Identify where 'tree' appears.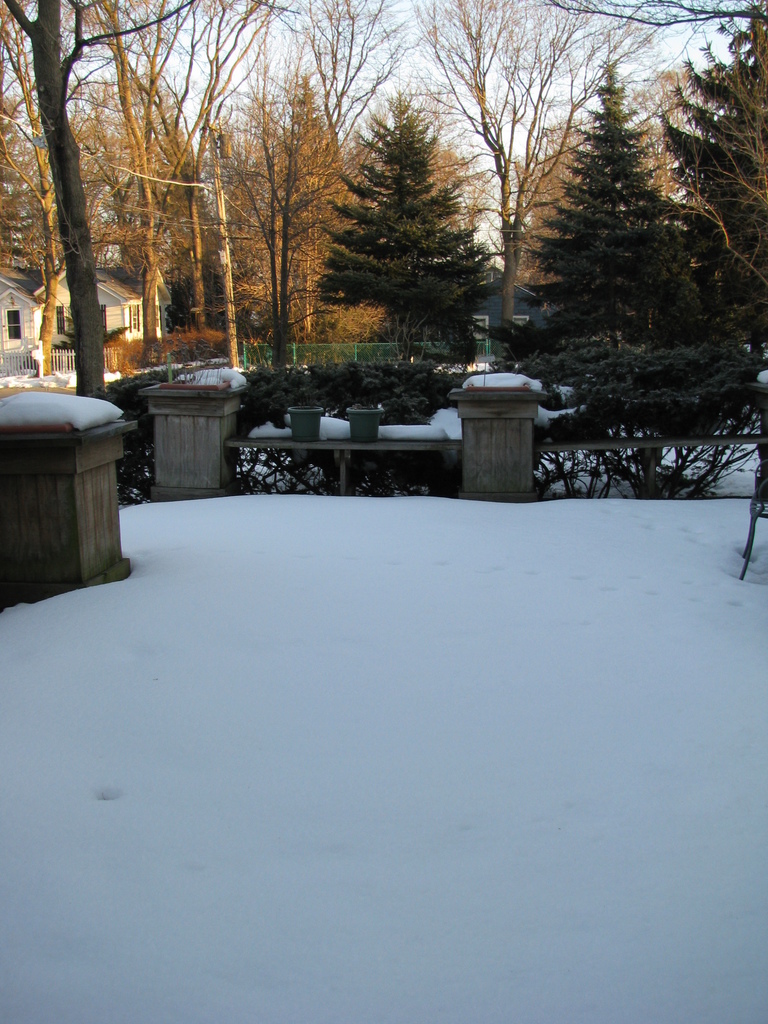
Appears at 317,87,506,357.
